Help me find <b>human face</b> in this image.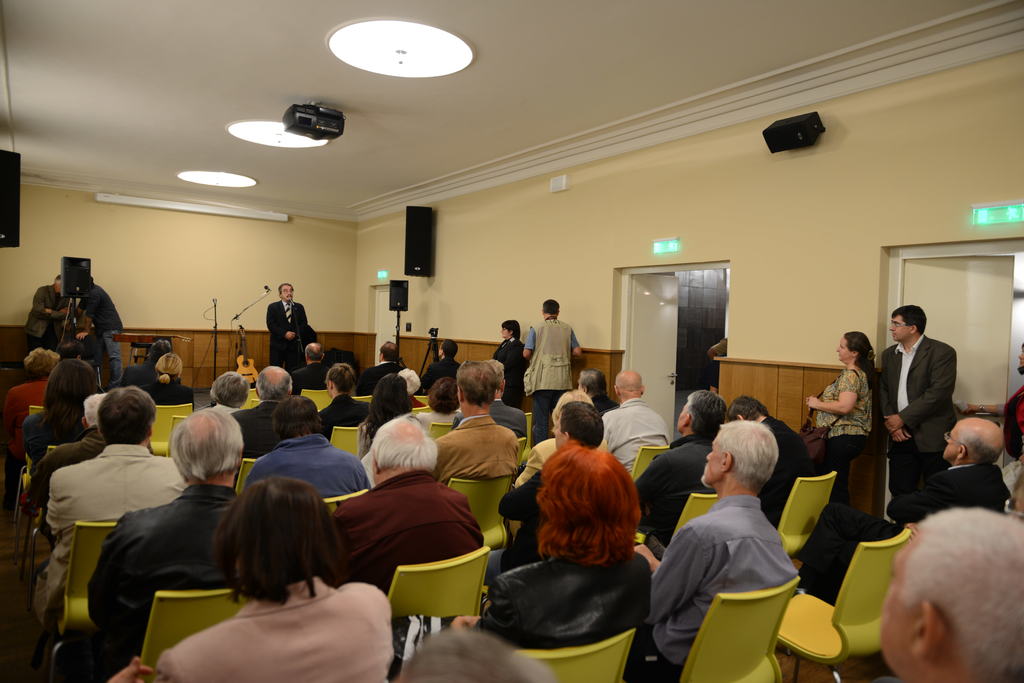
Found it: [x1=879, y1=533, x2=916, y2=677].
